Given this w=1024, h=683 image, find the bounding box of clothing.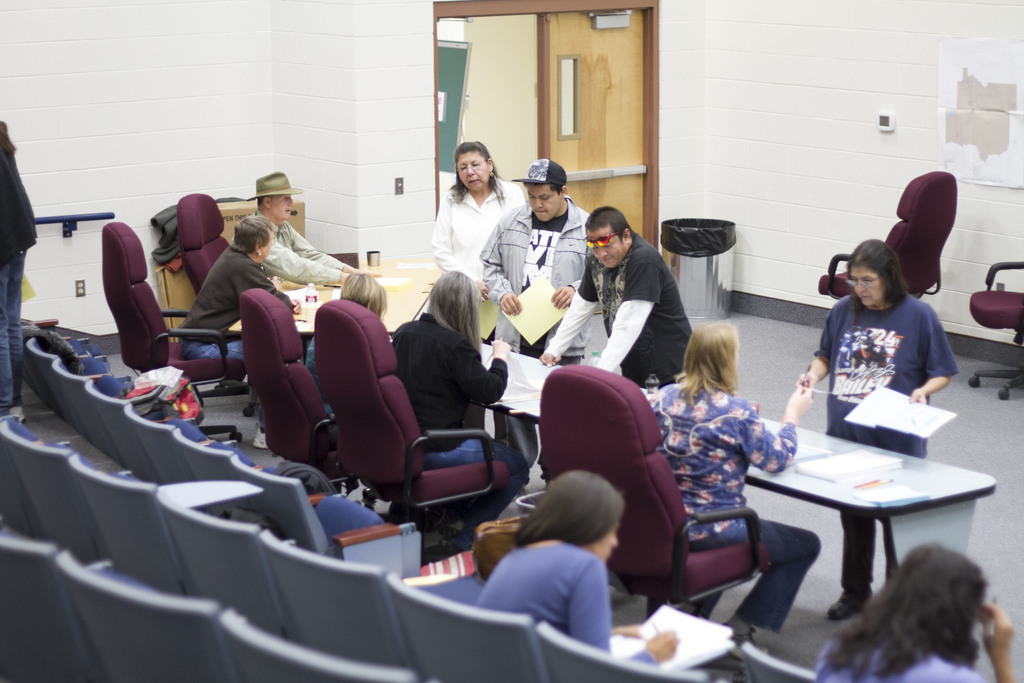
select_region(538, 238, 692, 389).
